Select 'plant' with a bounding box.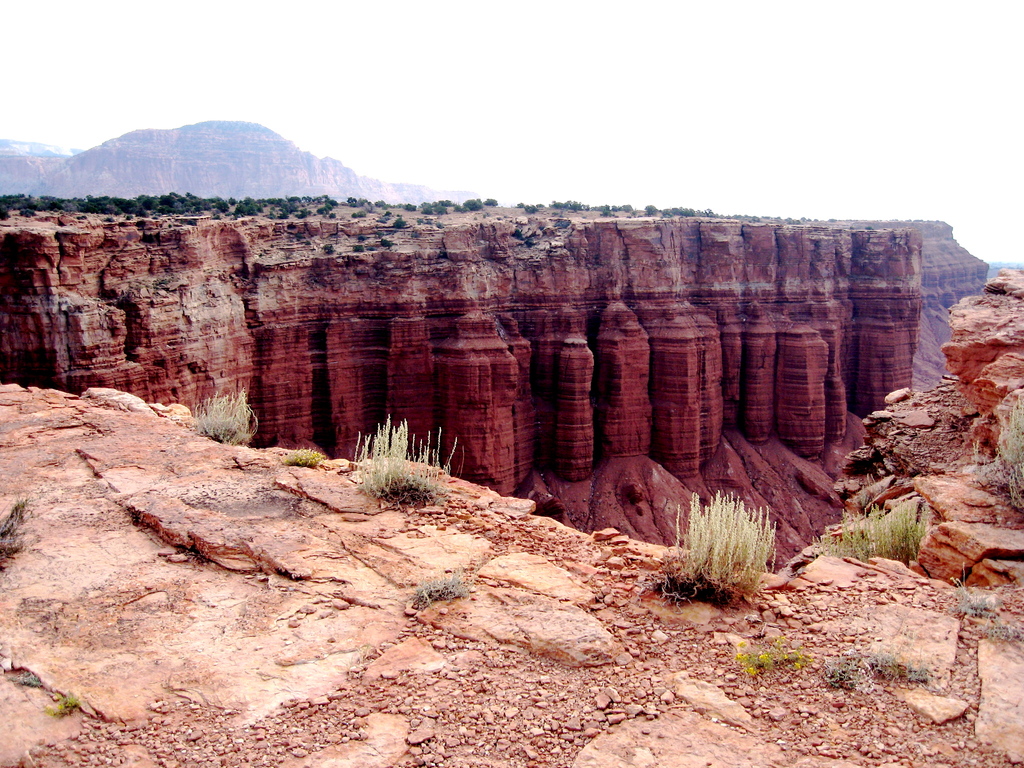
[x1=735, y1=640, x2=813, y2=678].
